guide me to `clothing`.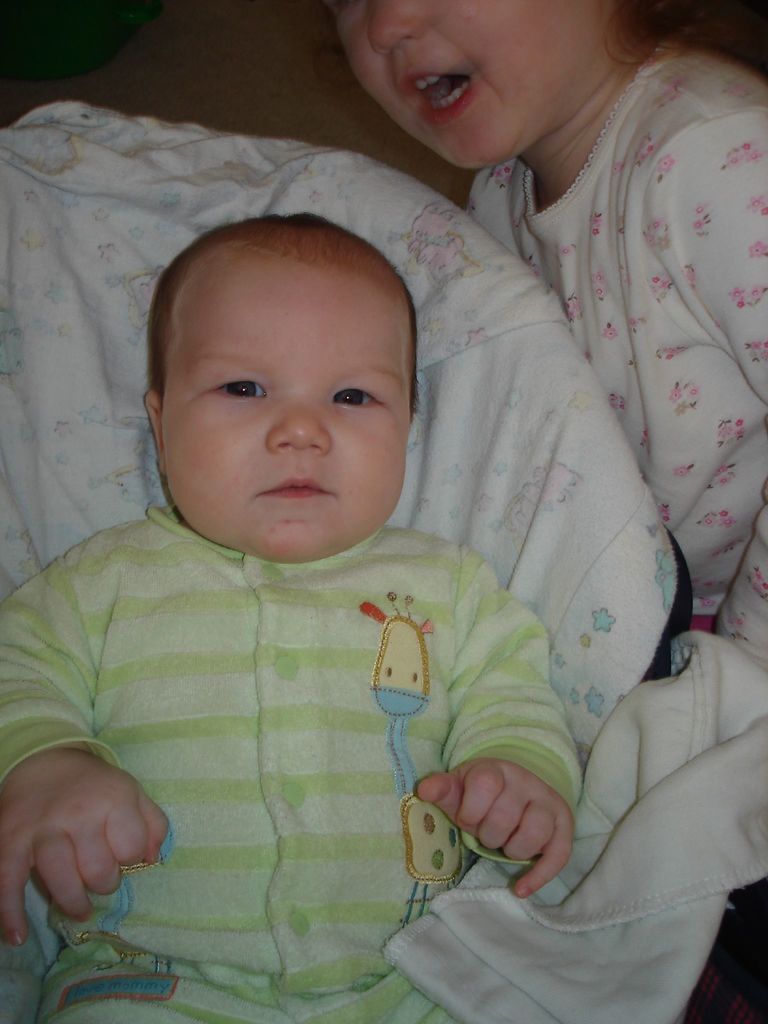
Guidance: [28,463,575,976].
